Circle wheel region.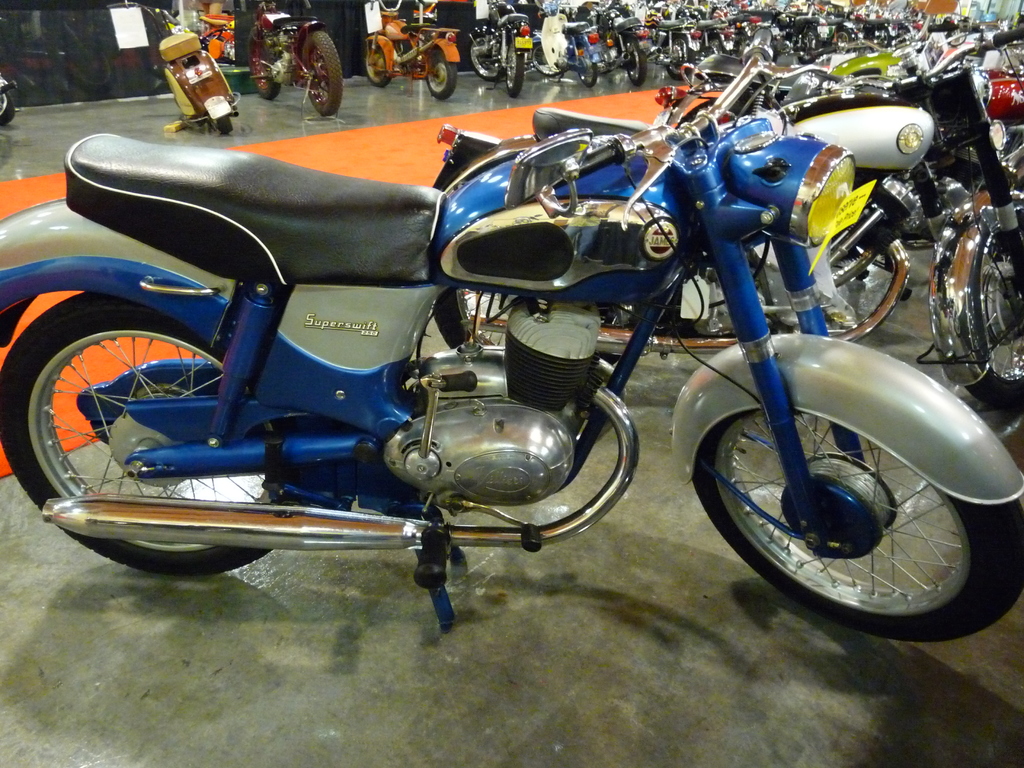
Region: 0:90:17:125.
